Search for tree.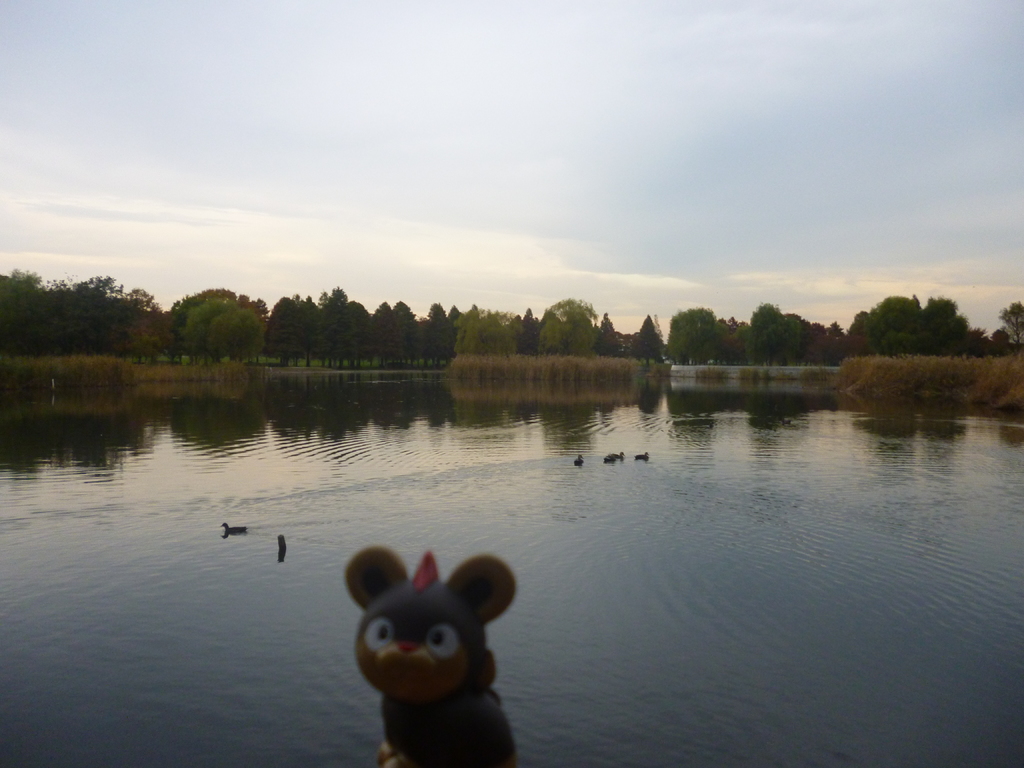
Found at rect(660, 307, 724, 365).
